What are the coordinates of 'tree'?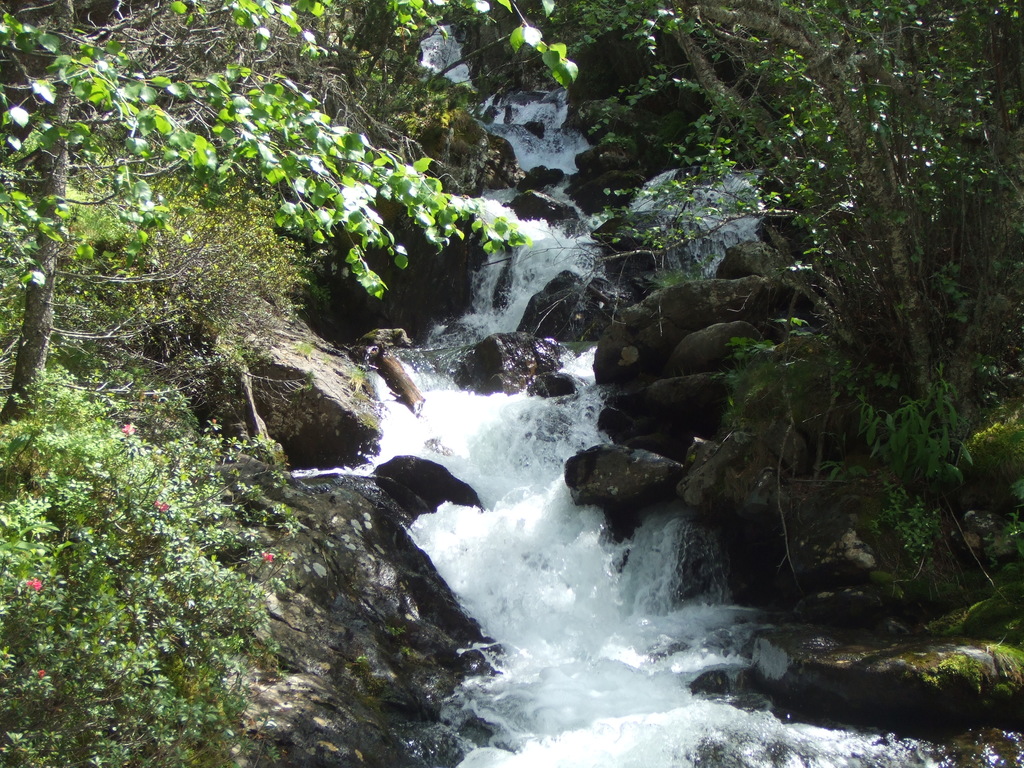
region(0, 0, 576, 426).
